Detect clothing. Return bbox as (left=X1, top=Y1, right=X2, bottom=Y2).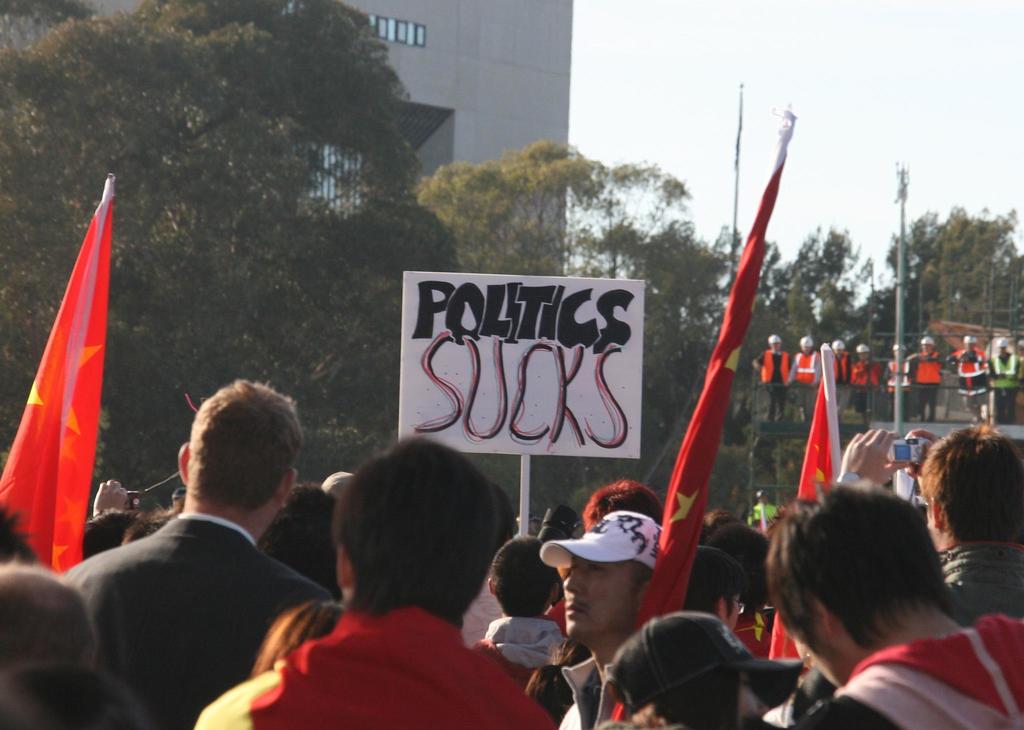
(left=940, top=541, right=1023, bottom=632).
